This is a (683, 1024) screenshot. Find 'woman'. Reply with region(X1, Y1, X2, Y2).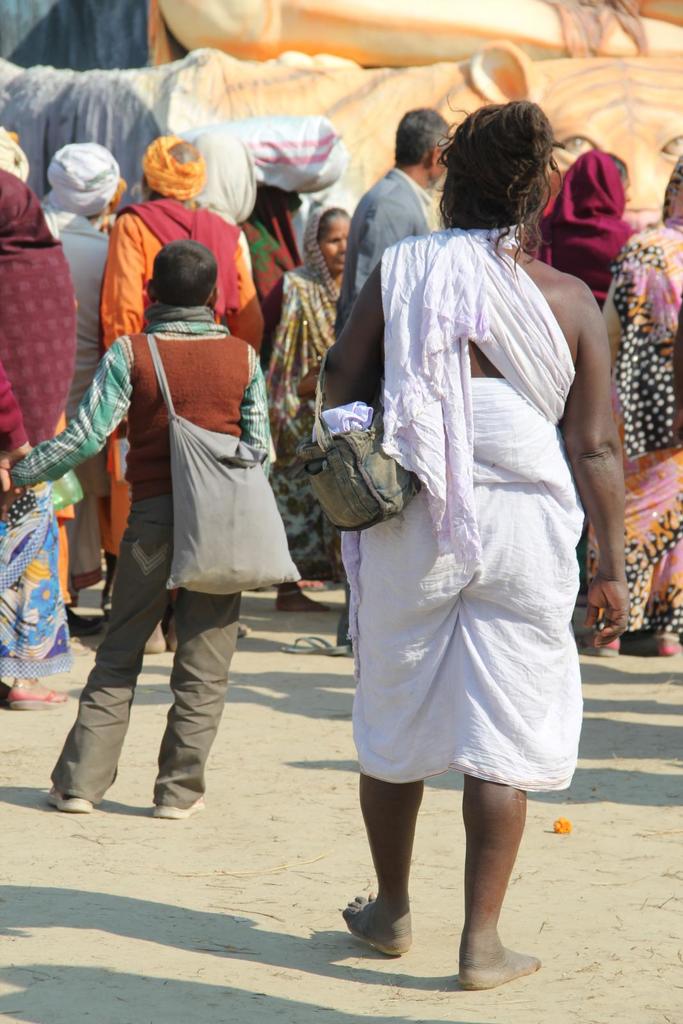
region(531, 145, 636, 295).
